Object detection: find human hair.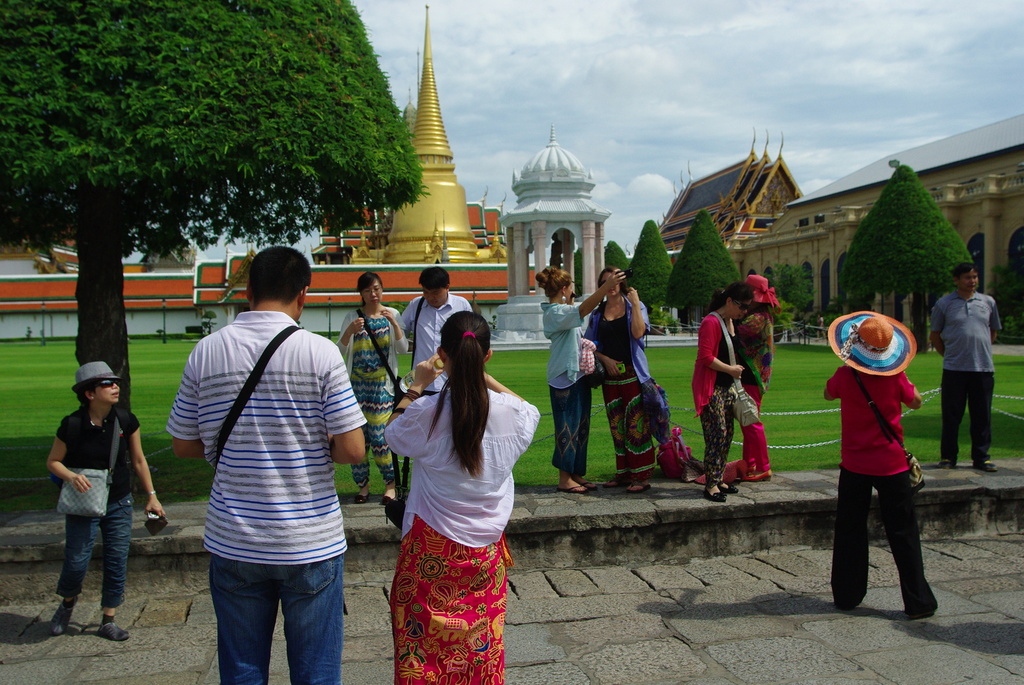
[x1=248, y1=244, x2=311, y2=301].
